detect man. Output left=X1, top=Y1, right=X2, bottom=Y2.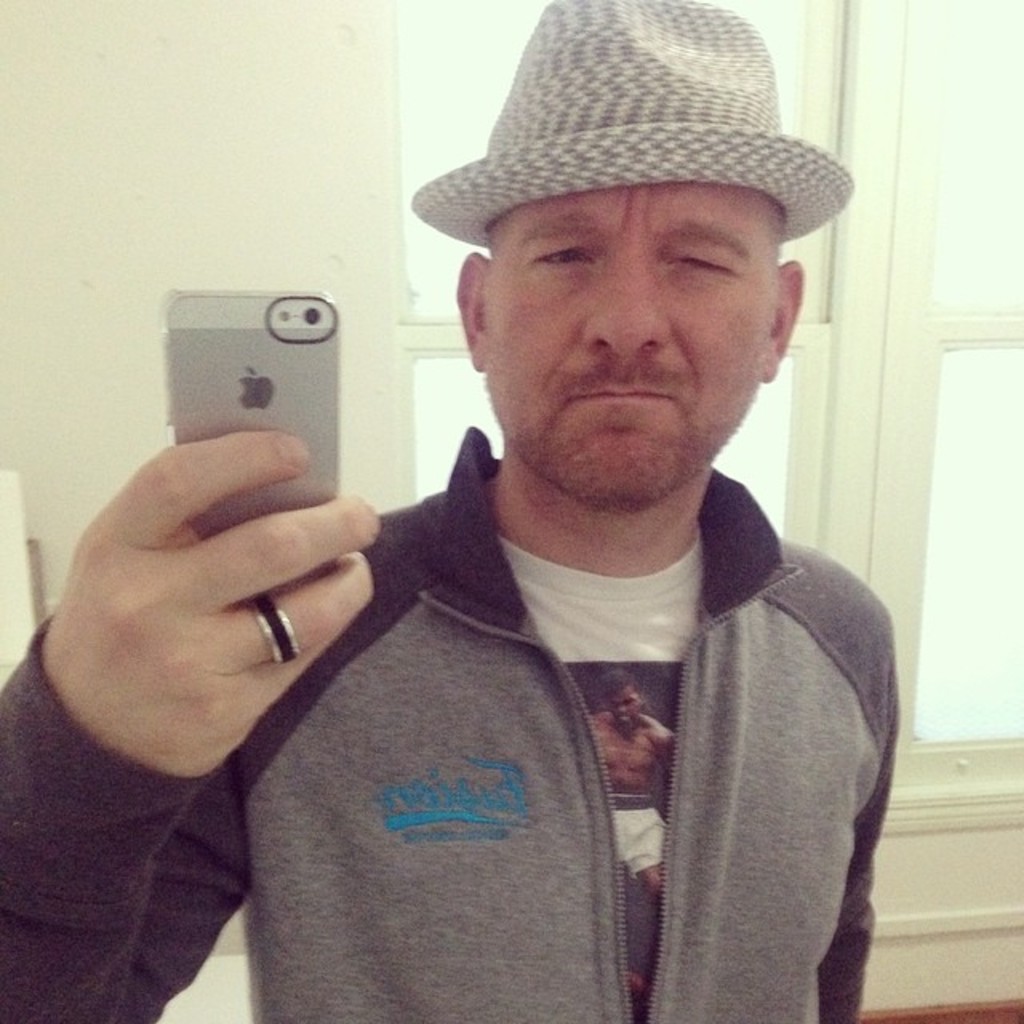
left=589, top=666, right=682, bottom=989.
